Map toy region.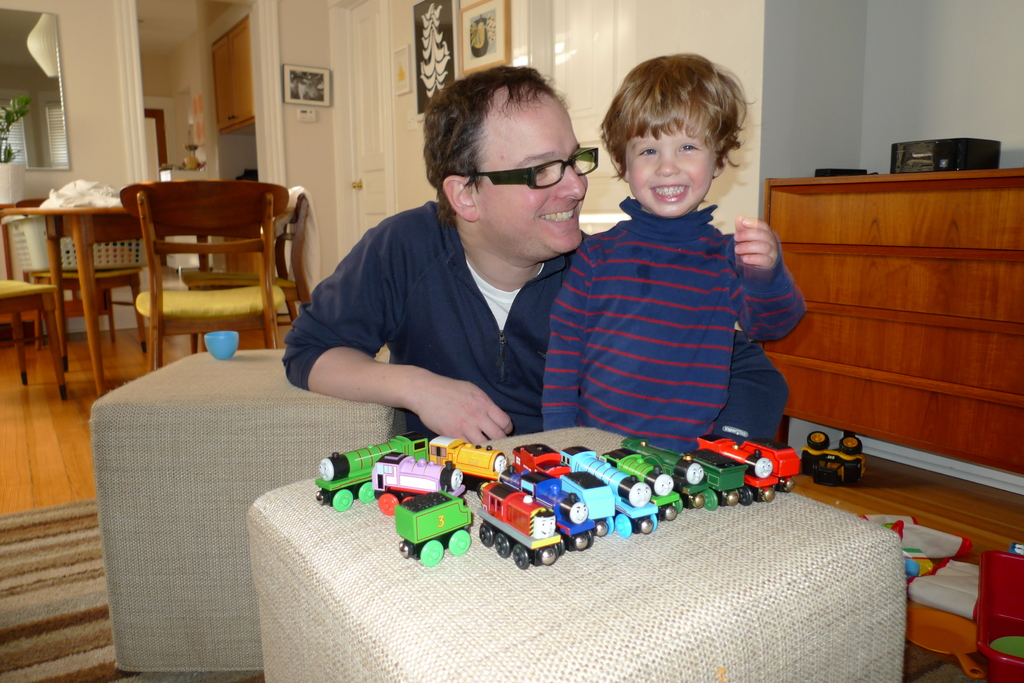
Mapped to bbox=(476, 478, 563, 566).
